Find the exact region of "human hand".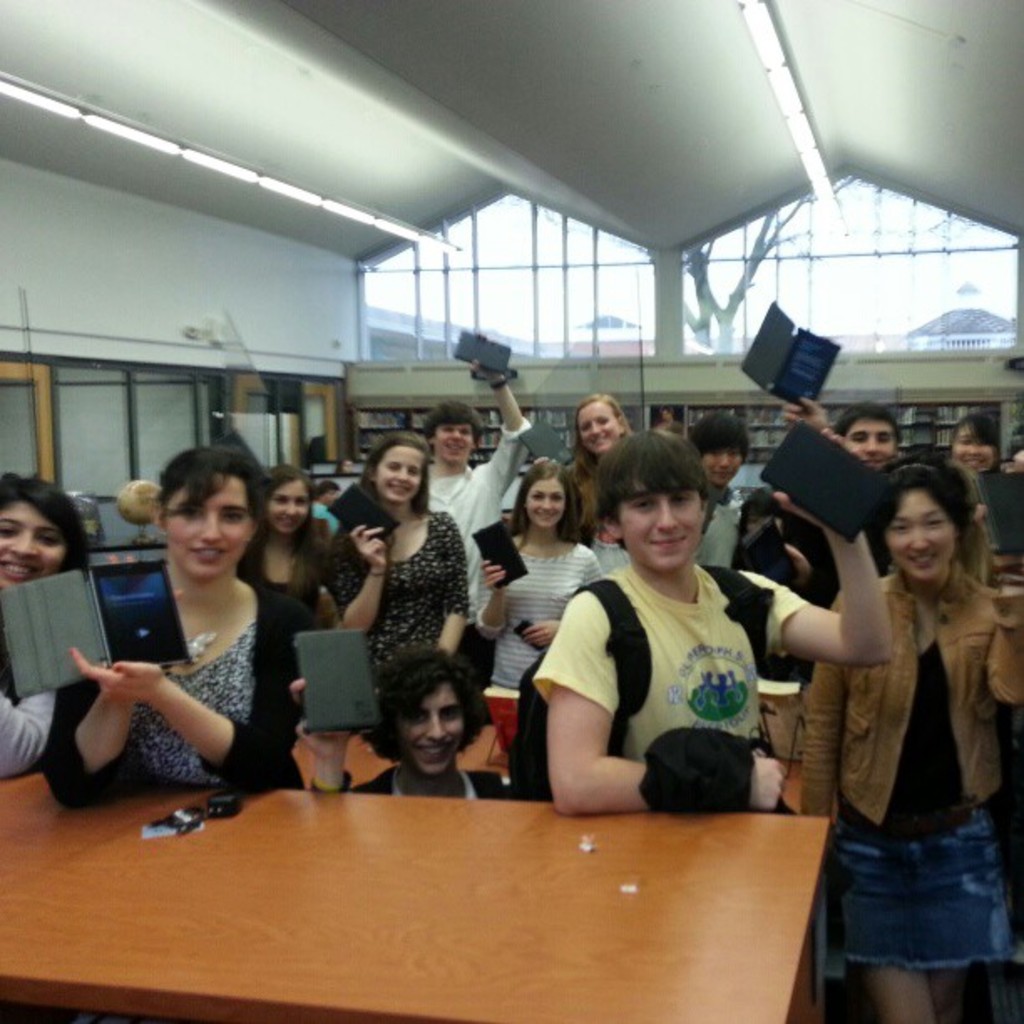
Exact region: box(479, 557, 507, 599).
